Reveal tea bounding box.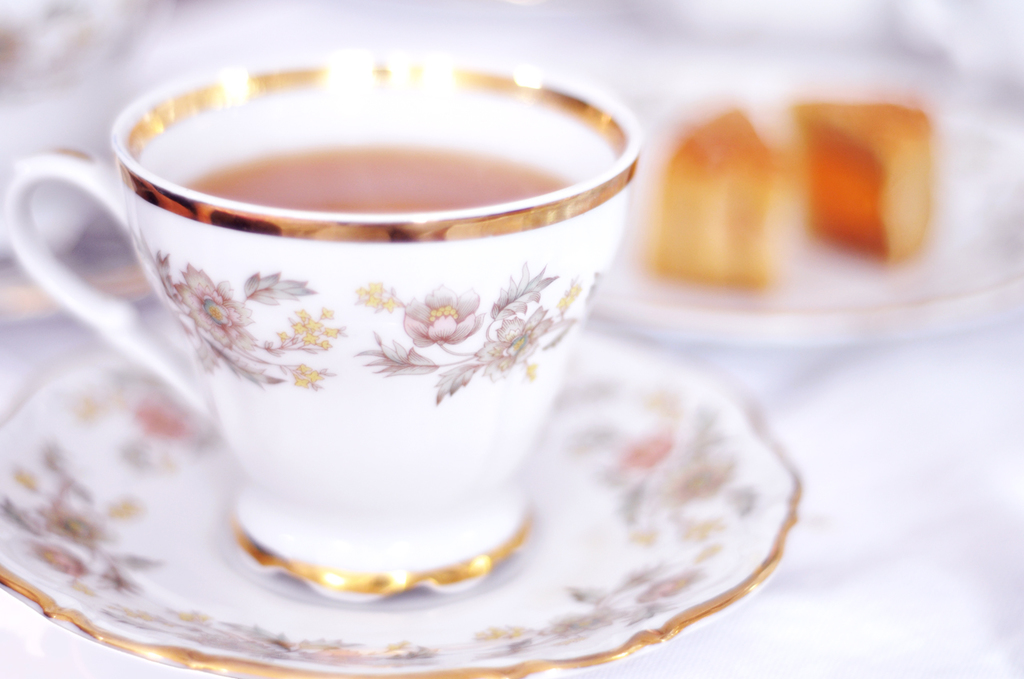
Revealed: <box>184,138,570,209</box>.
